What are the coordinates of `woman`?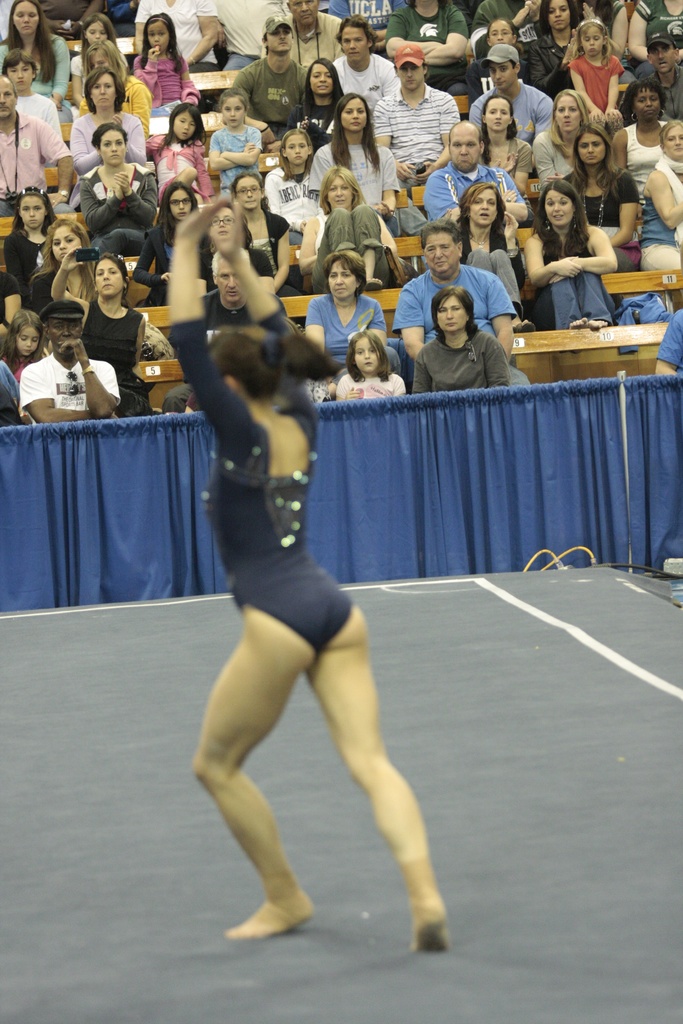
[left=627, top=0, right=682, bottom=72].
